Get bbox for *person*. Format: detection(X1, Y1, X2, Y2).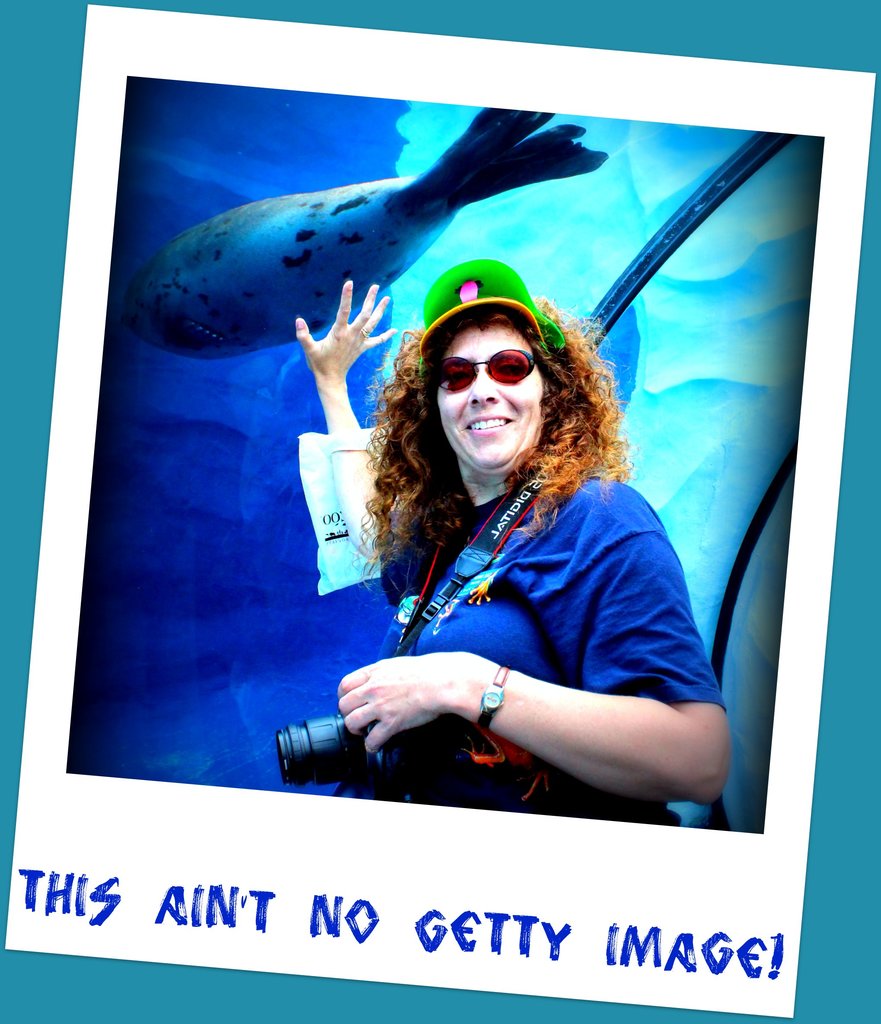
detection(292, 250, 724, 850).
